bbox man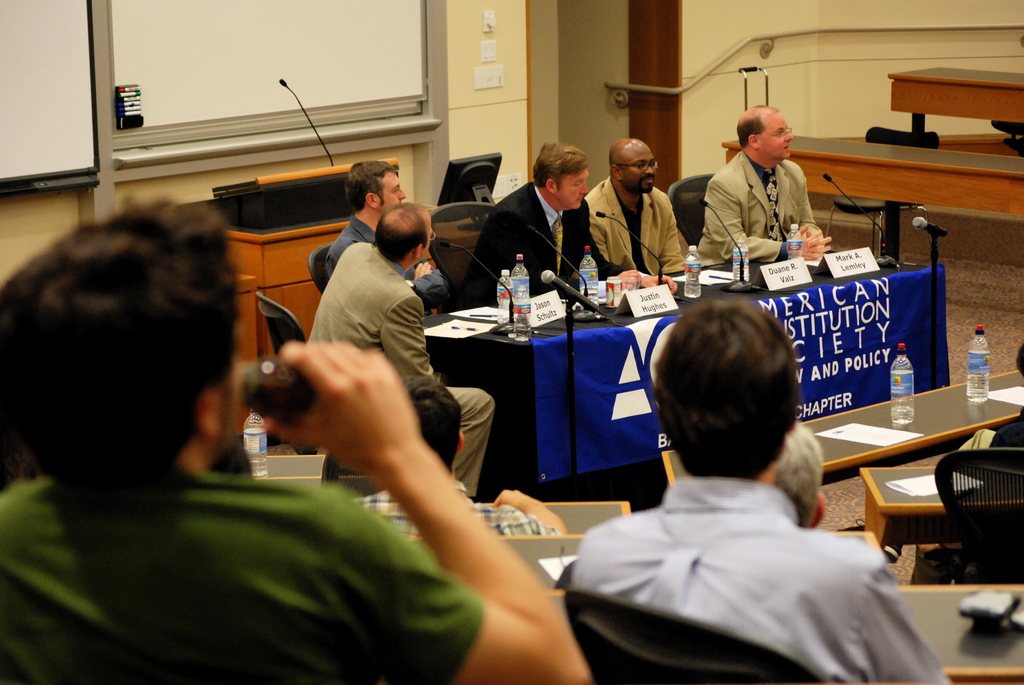
[769,421,829,531]
